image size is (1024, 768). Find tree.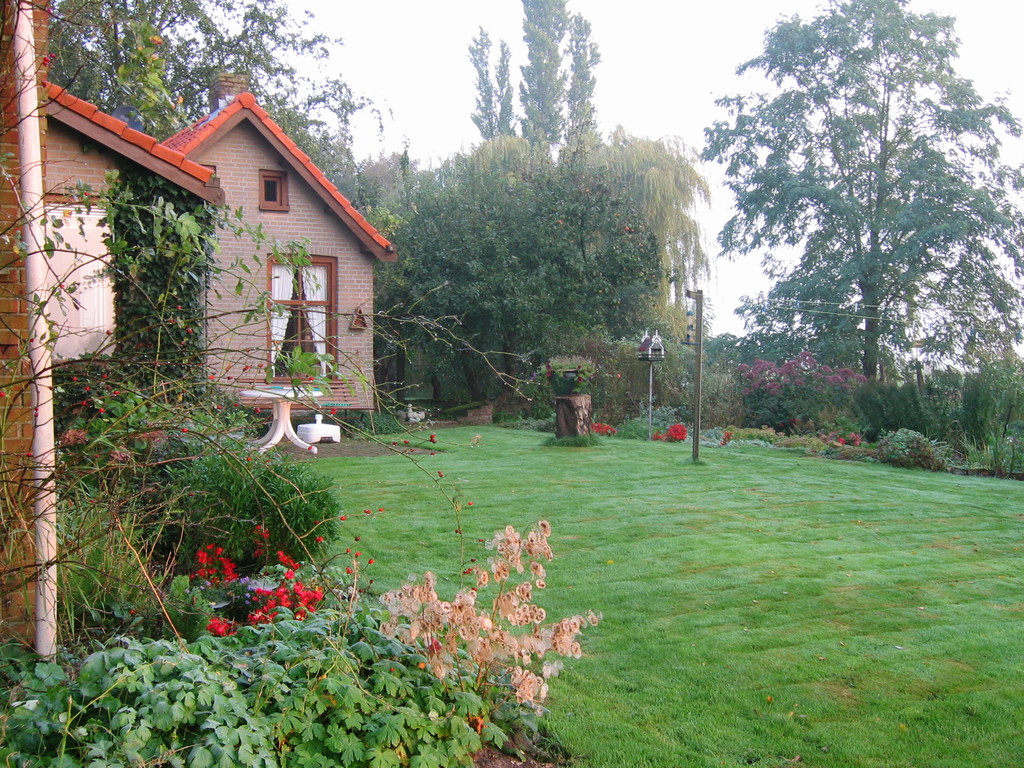
510, 0, 573, 164.
